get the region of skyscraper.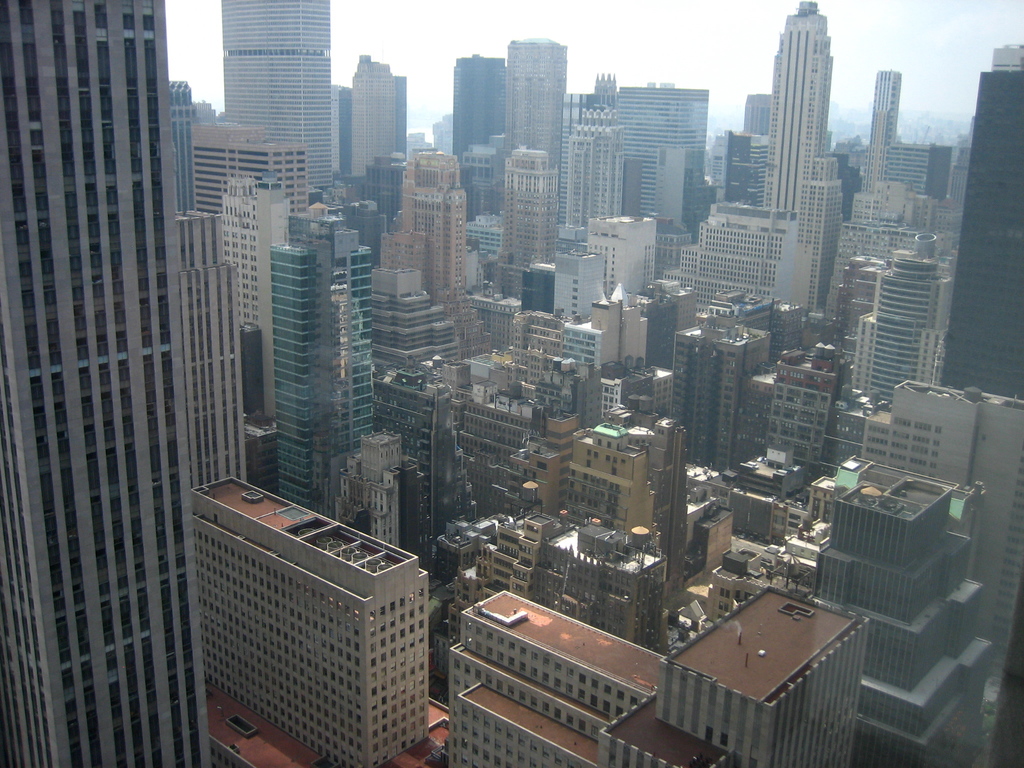
pyautogui.locateOnScreen(189, 477, 433, 767).
